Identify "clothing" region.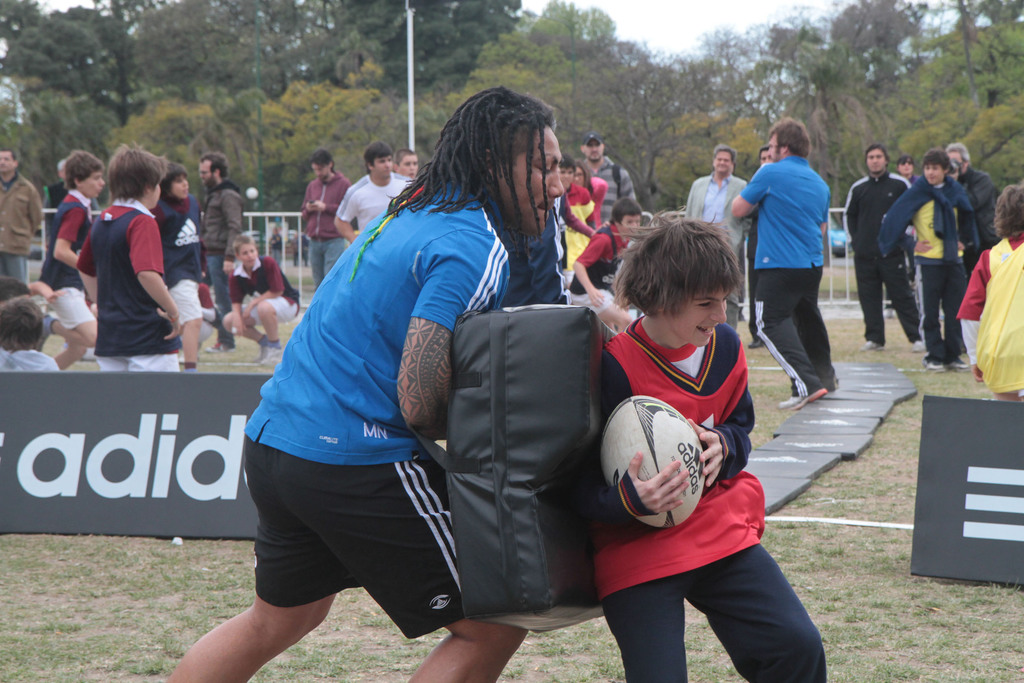
Region: 961:176:1007:254.
